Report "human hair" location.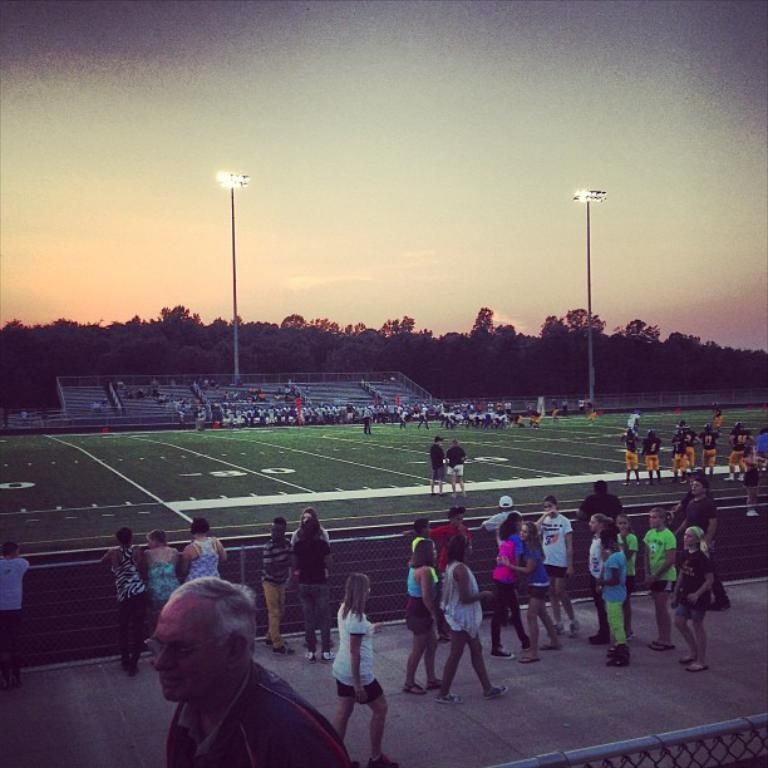
Report: (3, 540, 16, 555).
